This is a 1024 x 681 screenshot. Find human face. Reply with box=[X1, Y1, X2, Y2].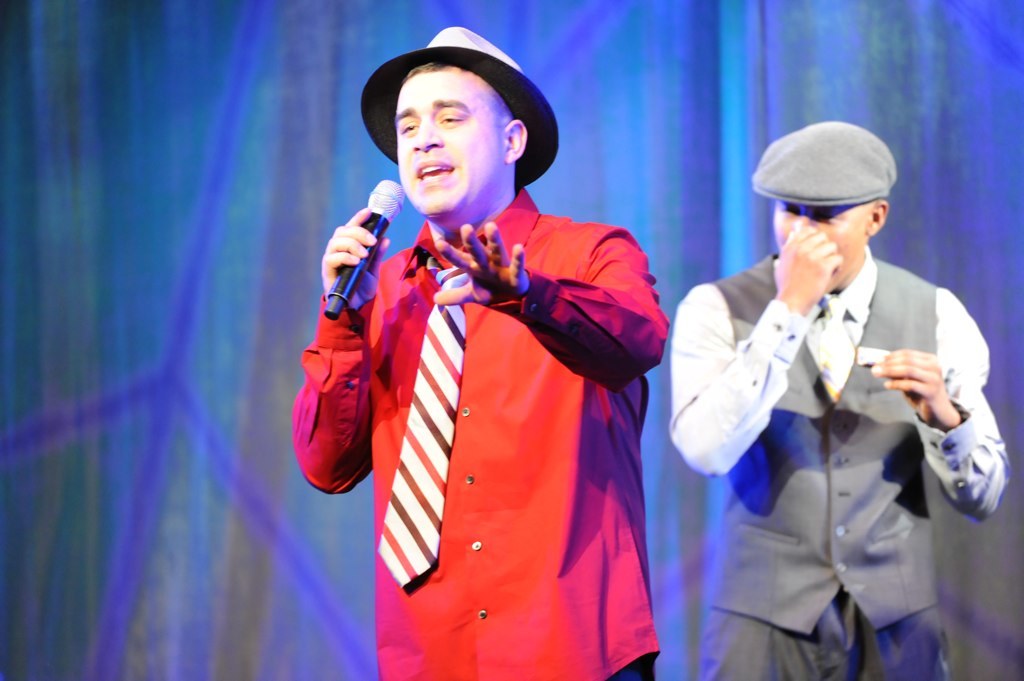
box=[771, 201, 874, 277].
